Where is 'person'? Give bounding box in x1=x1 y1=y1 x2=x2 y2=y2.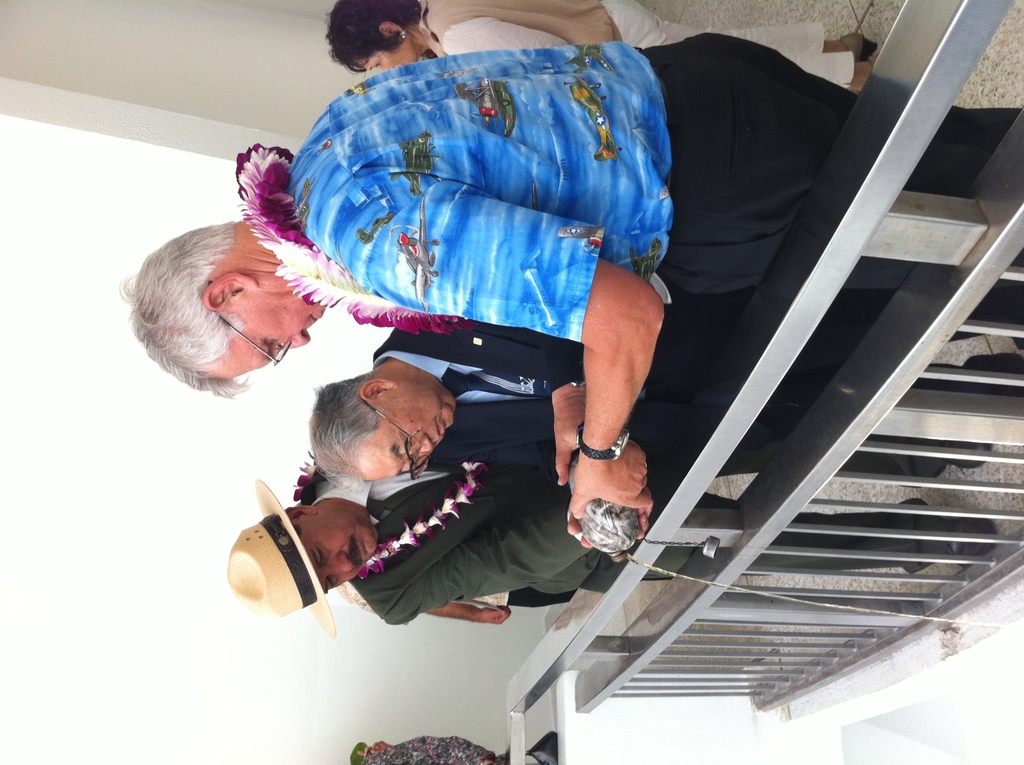
x1=330 y1=0 x2=886 y2=96.
